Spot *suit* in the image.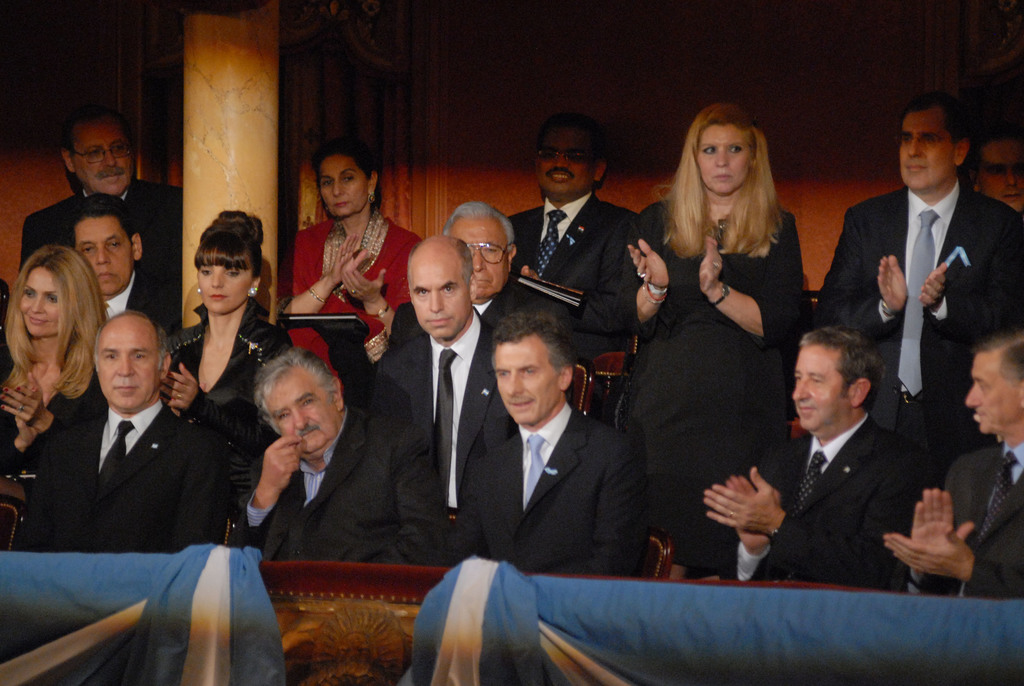
*suit* found at bbox=[704, 404, 915, 582].
